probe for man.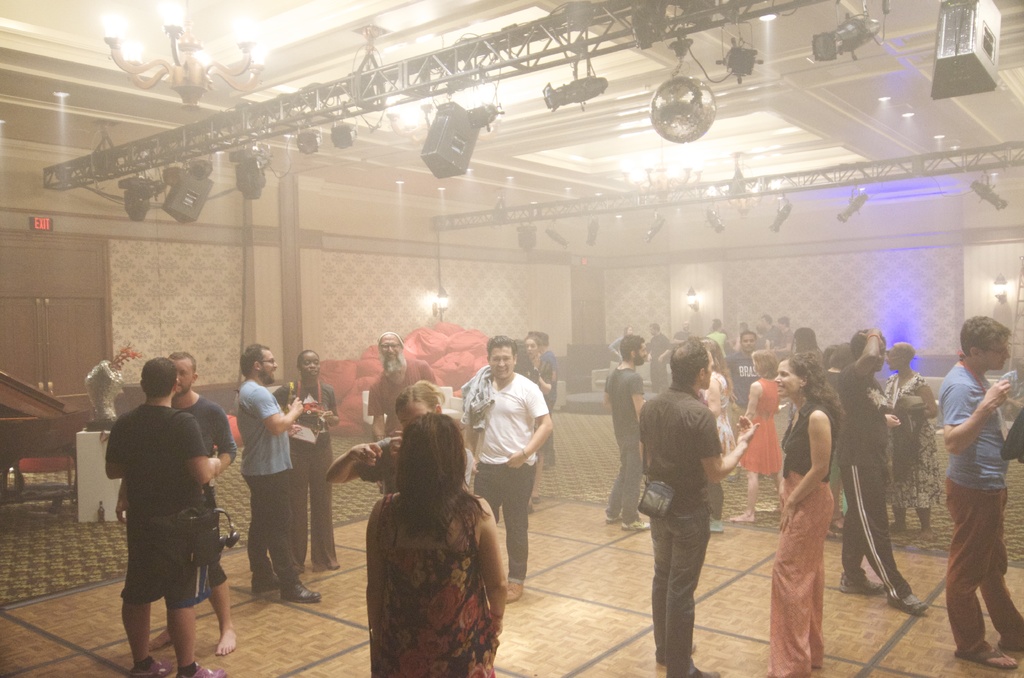
Probe result: [x1=721, y1=330, x2=764, y2=480].
